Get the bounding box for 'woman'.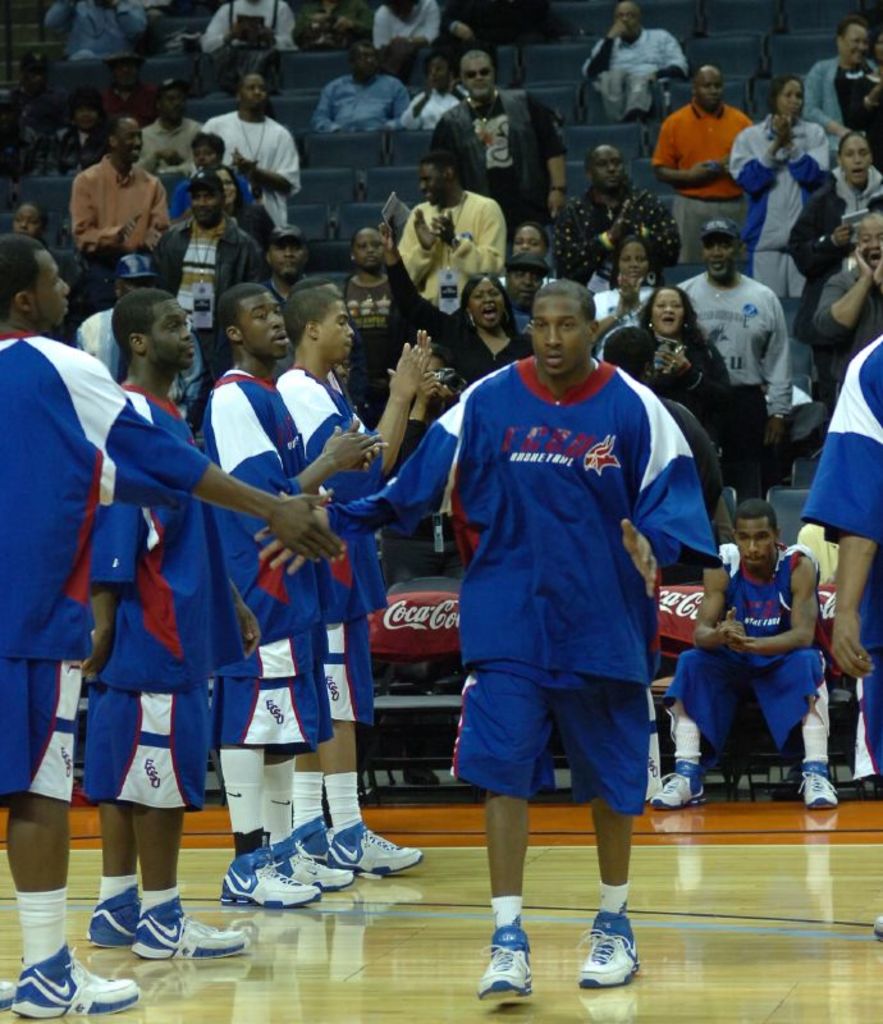
(14,204,81,340).
